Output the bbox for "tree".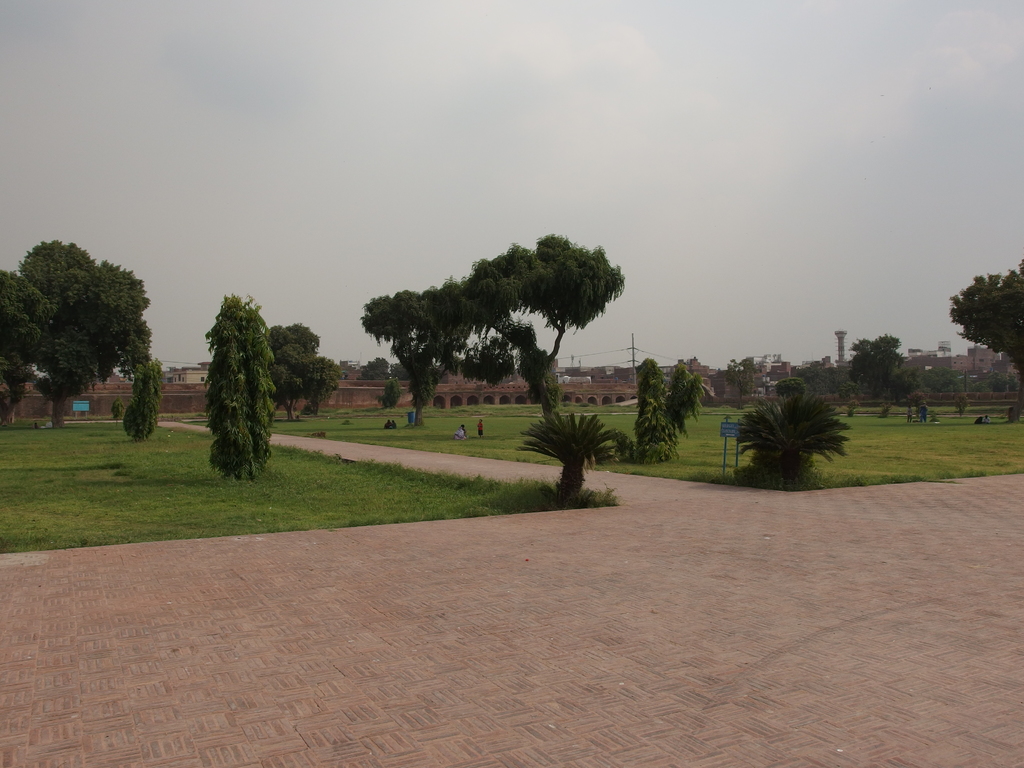
rect(361, 287, 472, 420).
